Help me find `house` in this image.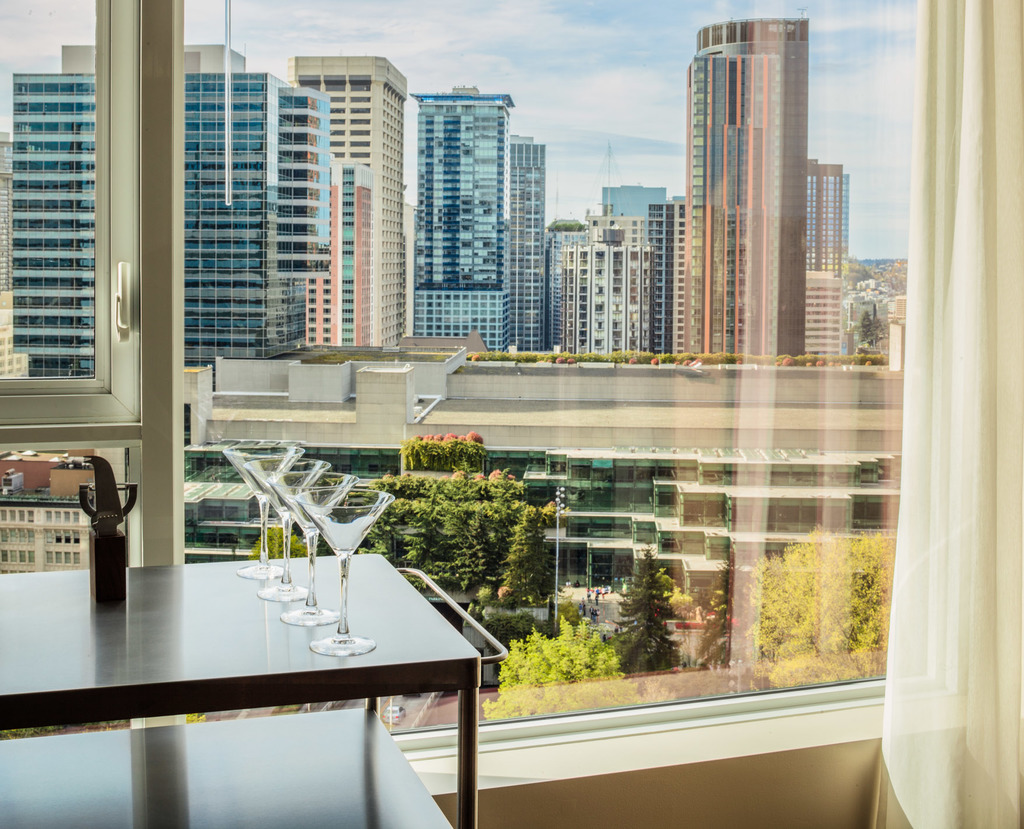
Found it: <region>292, 51, 413, 345</region>.
